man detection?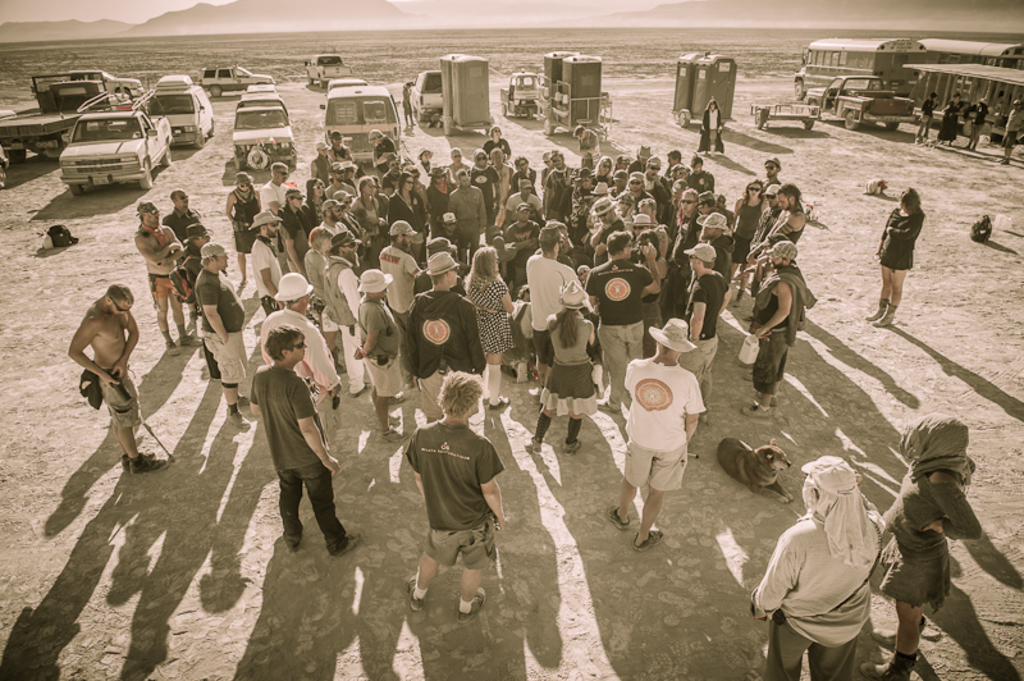
box(310, 237, 369, 401)
